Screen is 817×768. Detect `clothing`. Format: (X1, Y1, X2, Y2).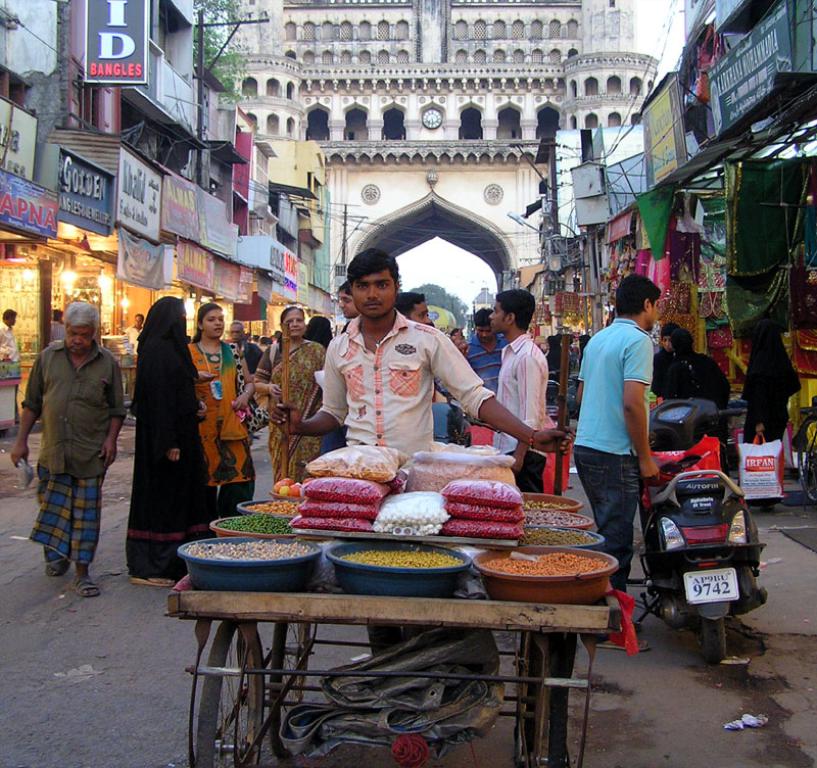
(657, 351, 733, 443).
